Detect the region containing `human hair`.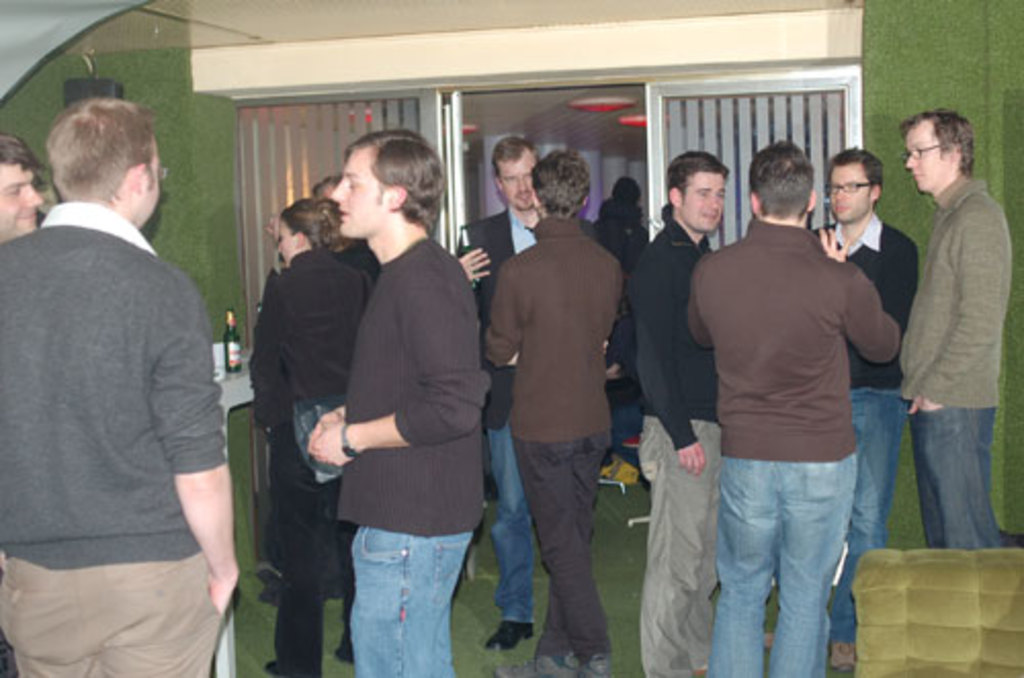
BBox(0, 127, 45, 178).
